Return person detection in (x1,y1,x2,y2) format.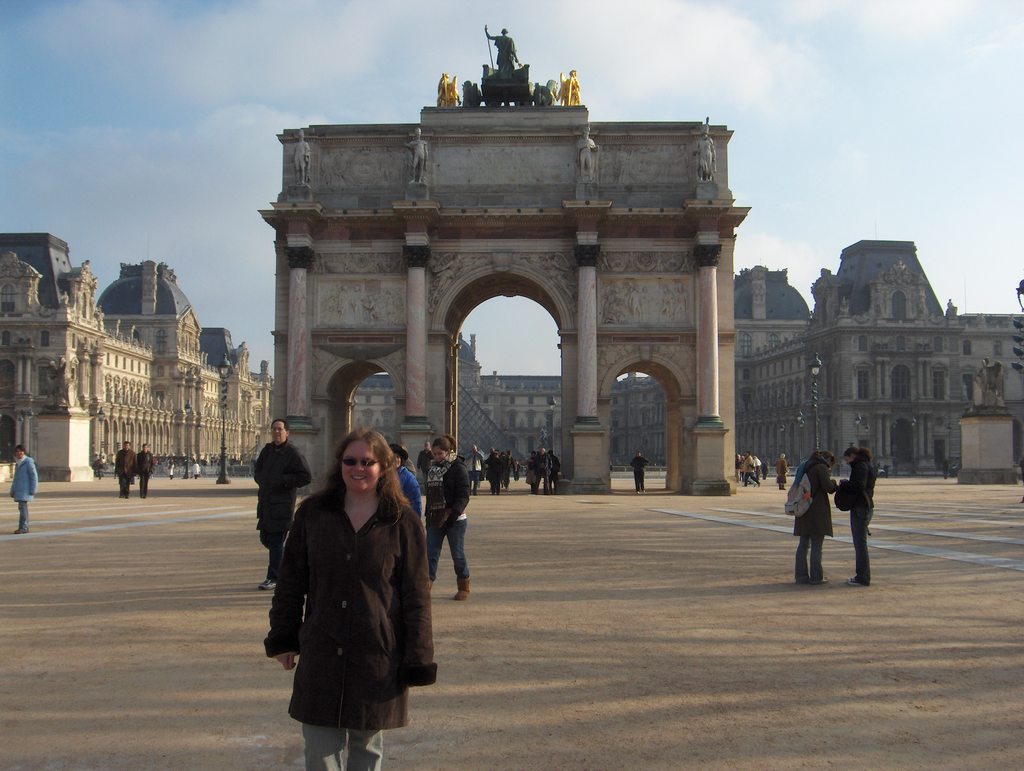
(388,439,422,514).
